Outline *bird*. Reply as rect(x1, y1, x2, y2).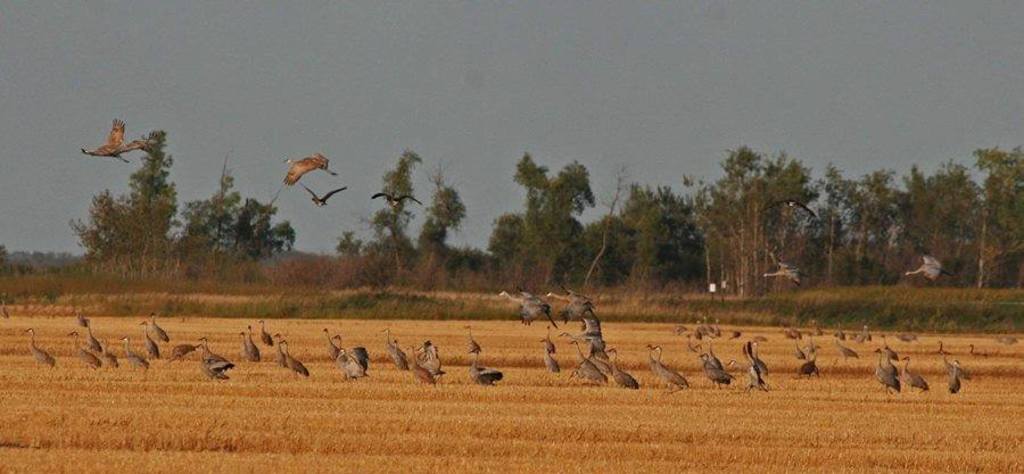
rect(71, 120, 154, 174).
